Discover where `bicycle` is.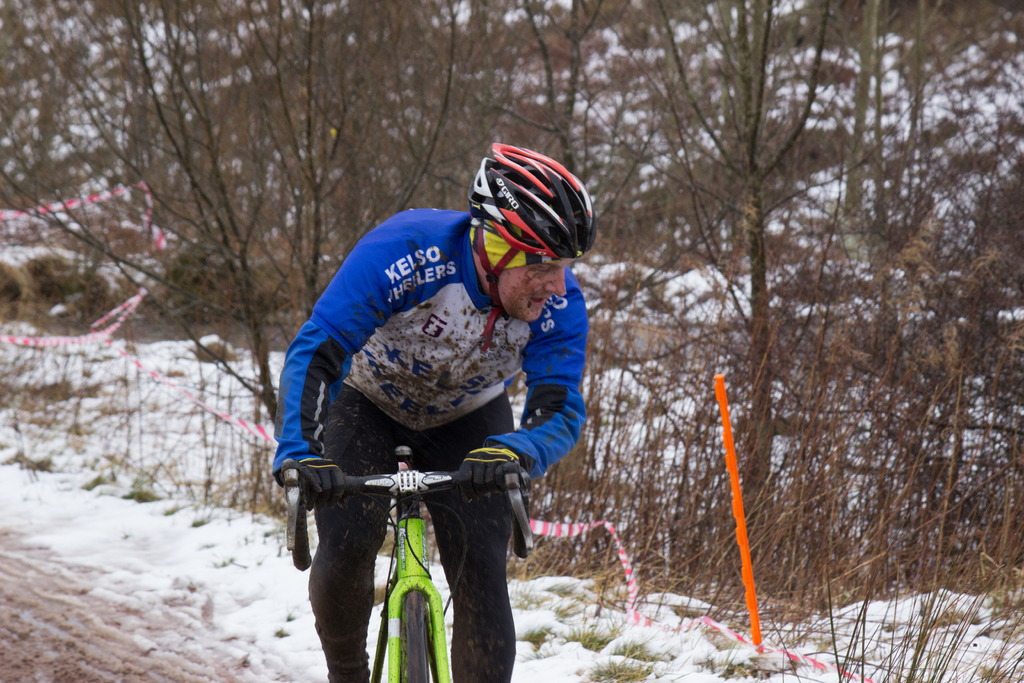
Discovered at <box>271,406,561,669</box>.
